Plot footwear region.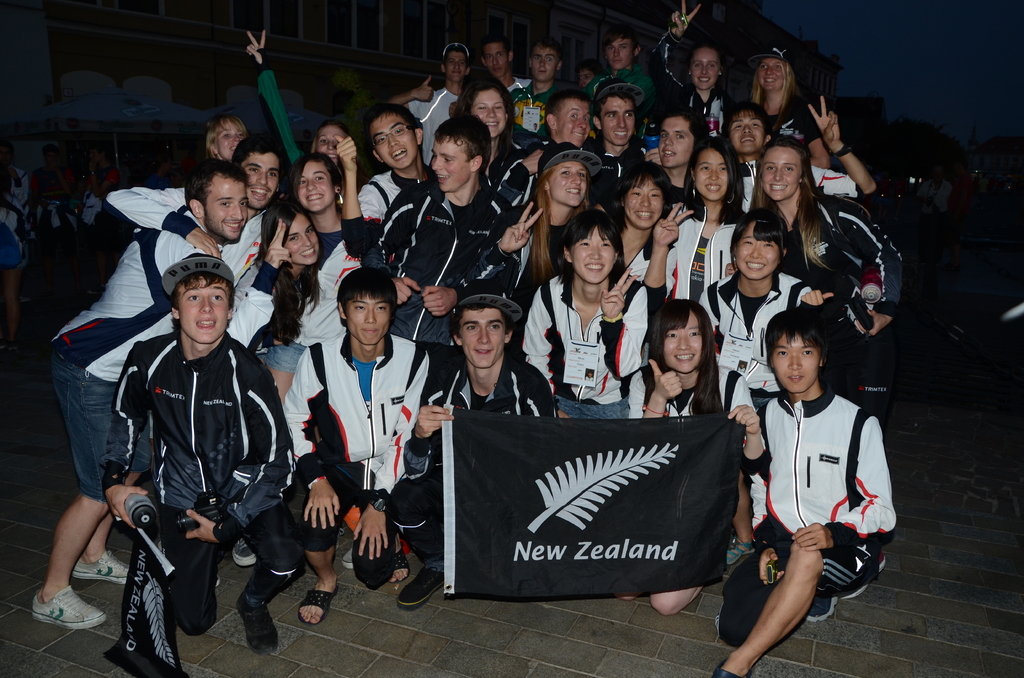
Plotted at detection(395, 563, 451, 606).
